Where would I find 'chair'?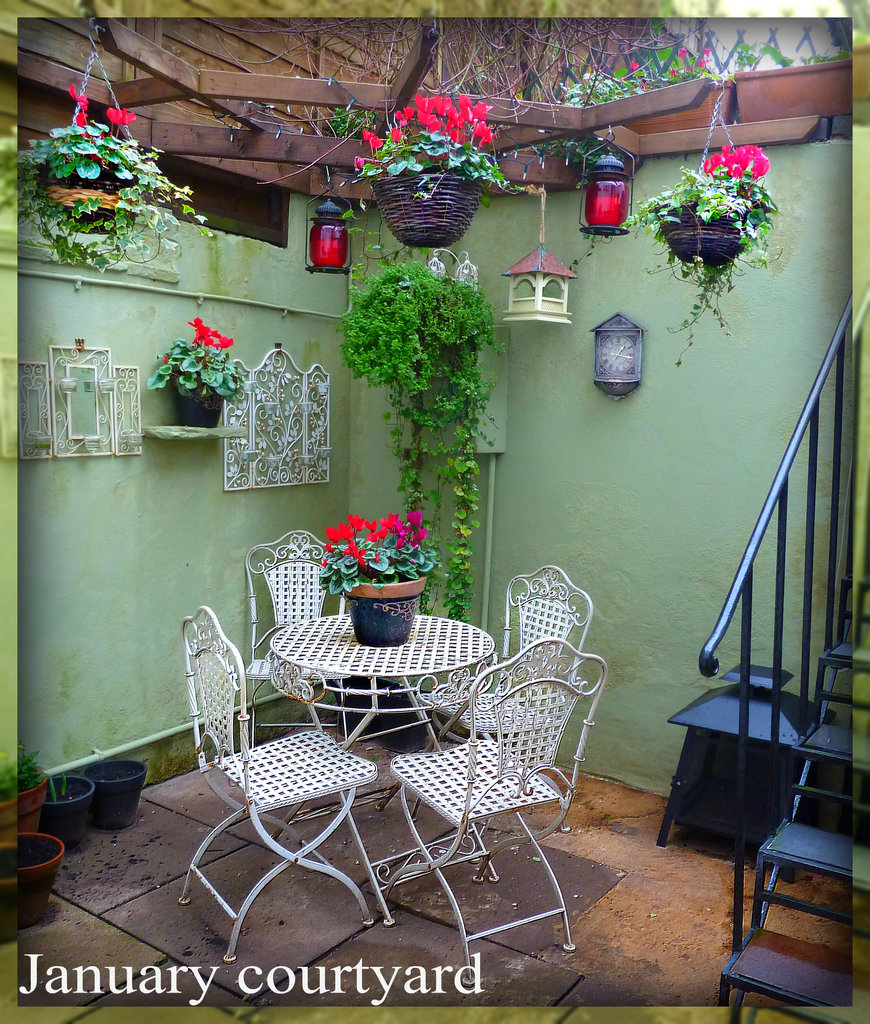
At bbox=(415, 562, 593, 875).
